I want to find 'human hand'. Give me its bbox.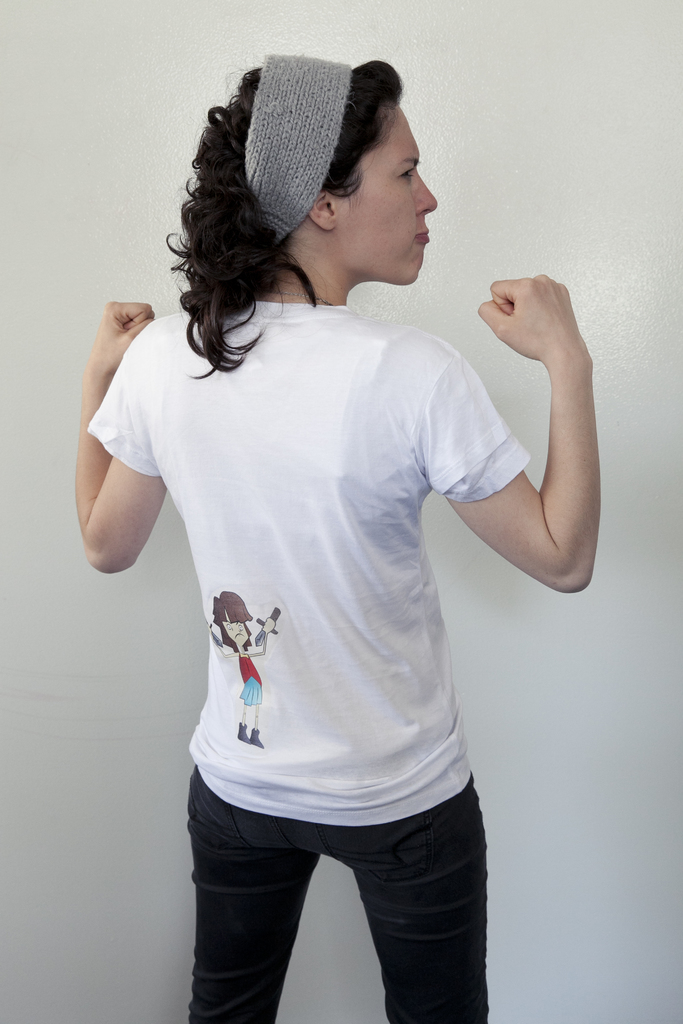
476/262/591/362.
